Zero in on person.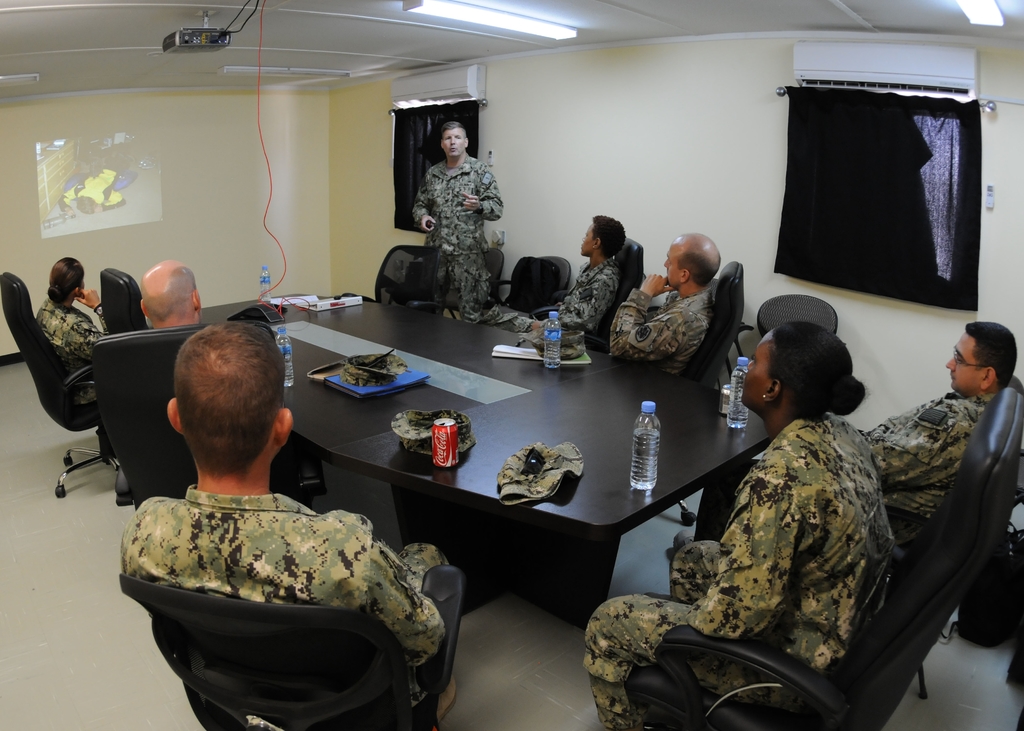
Zeroed in: {"x1": 865, "y1": 314, "x2": 1023, "y2": 561}.
